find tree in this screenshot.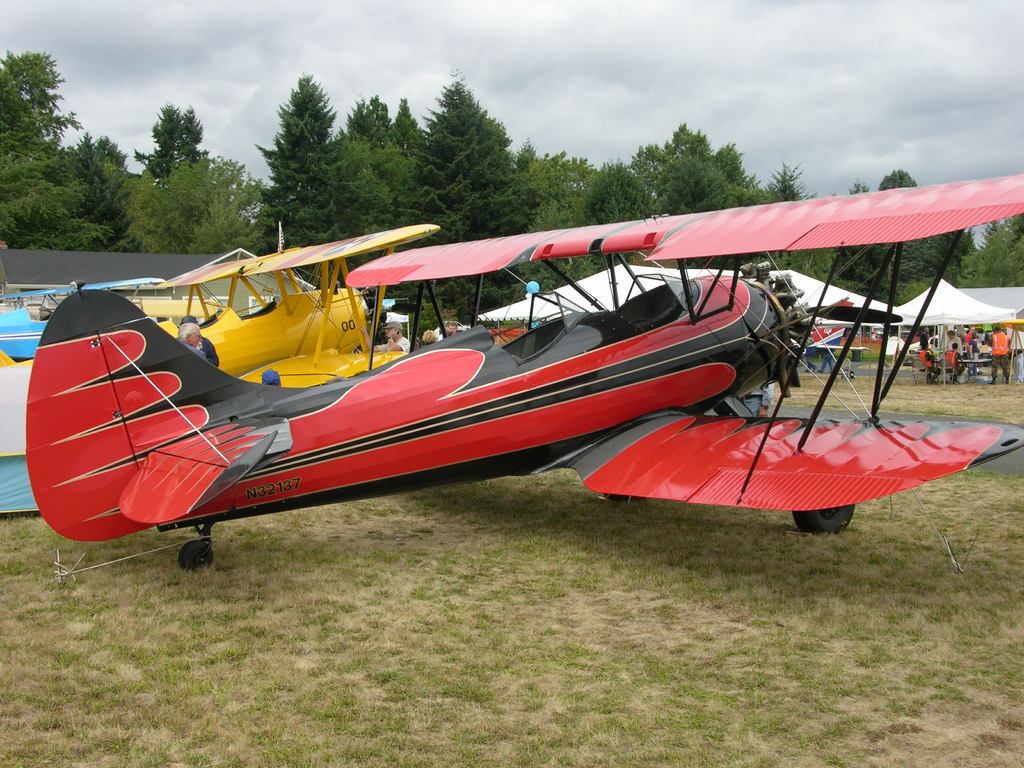
The bounding box for tree is [x1=259, y1=87, x2=342, y2=205].
